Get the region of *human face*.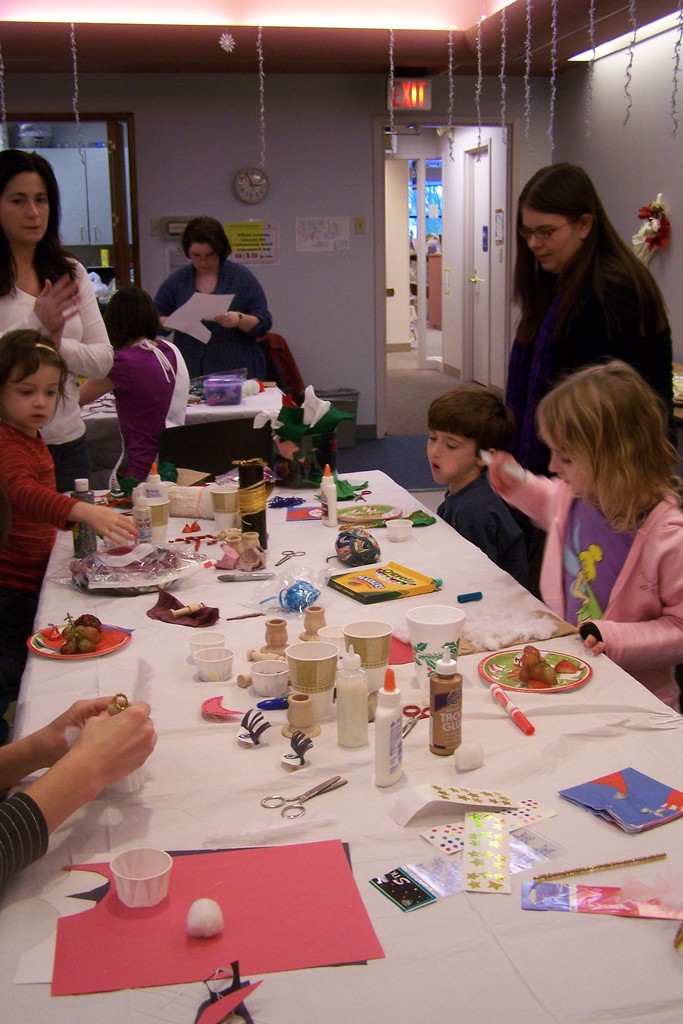
l=3, t=176, r=53, b=248.
